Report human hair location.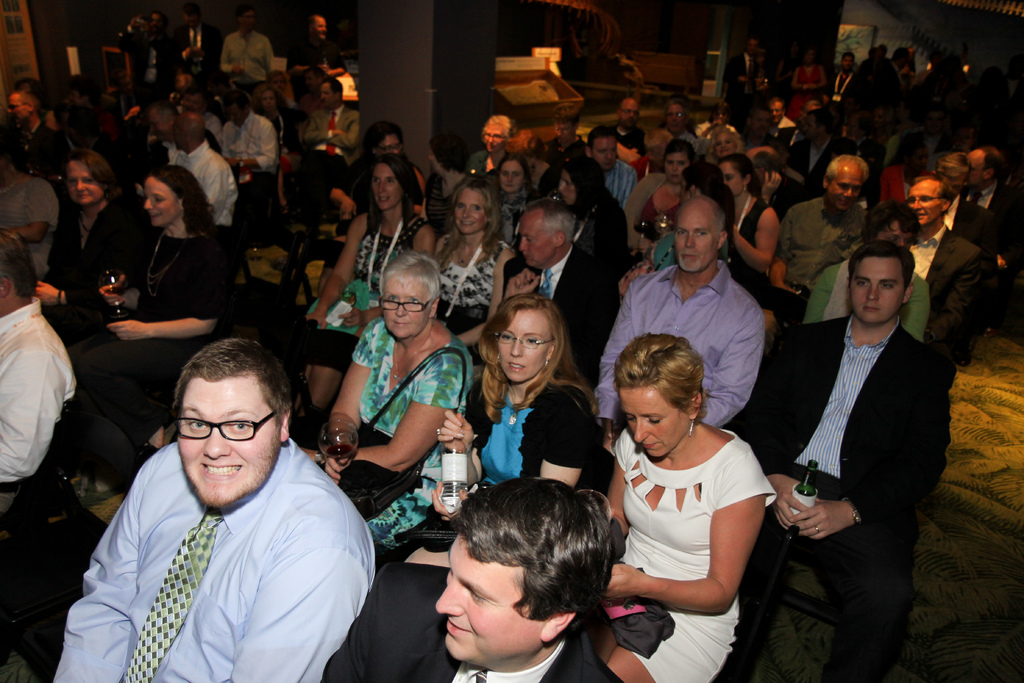
Report: left=803, top=106, right=829, bottom=135.
